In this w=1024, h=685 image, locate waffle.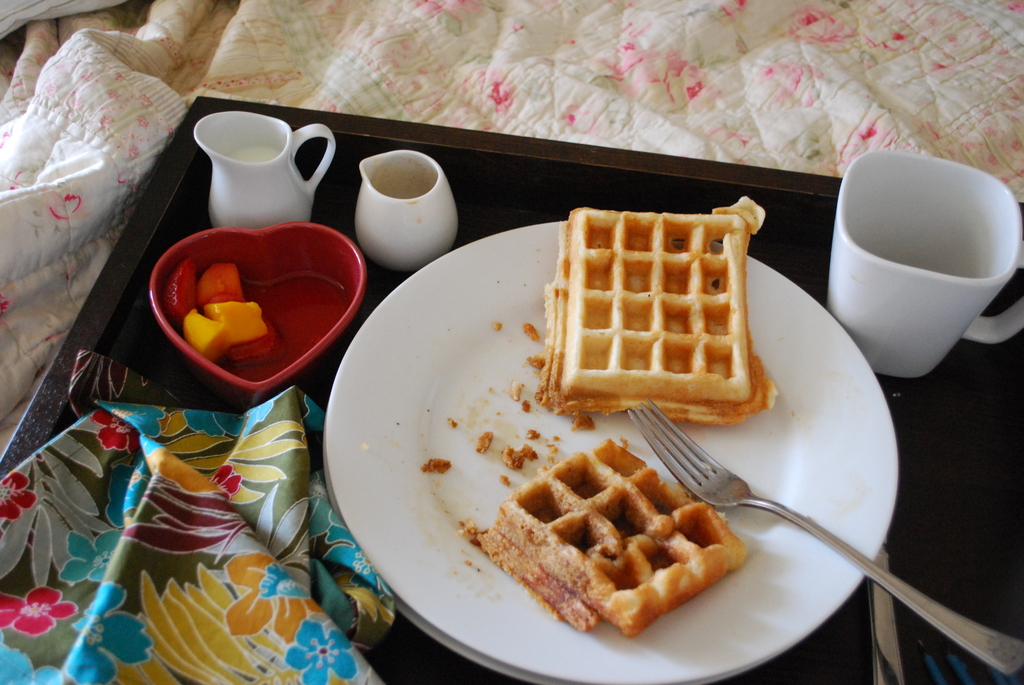
Bounding box: left=461, top=430, right=749, bottom=633.
